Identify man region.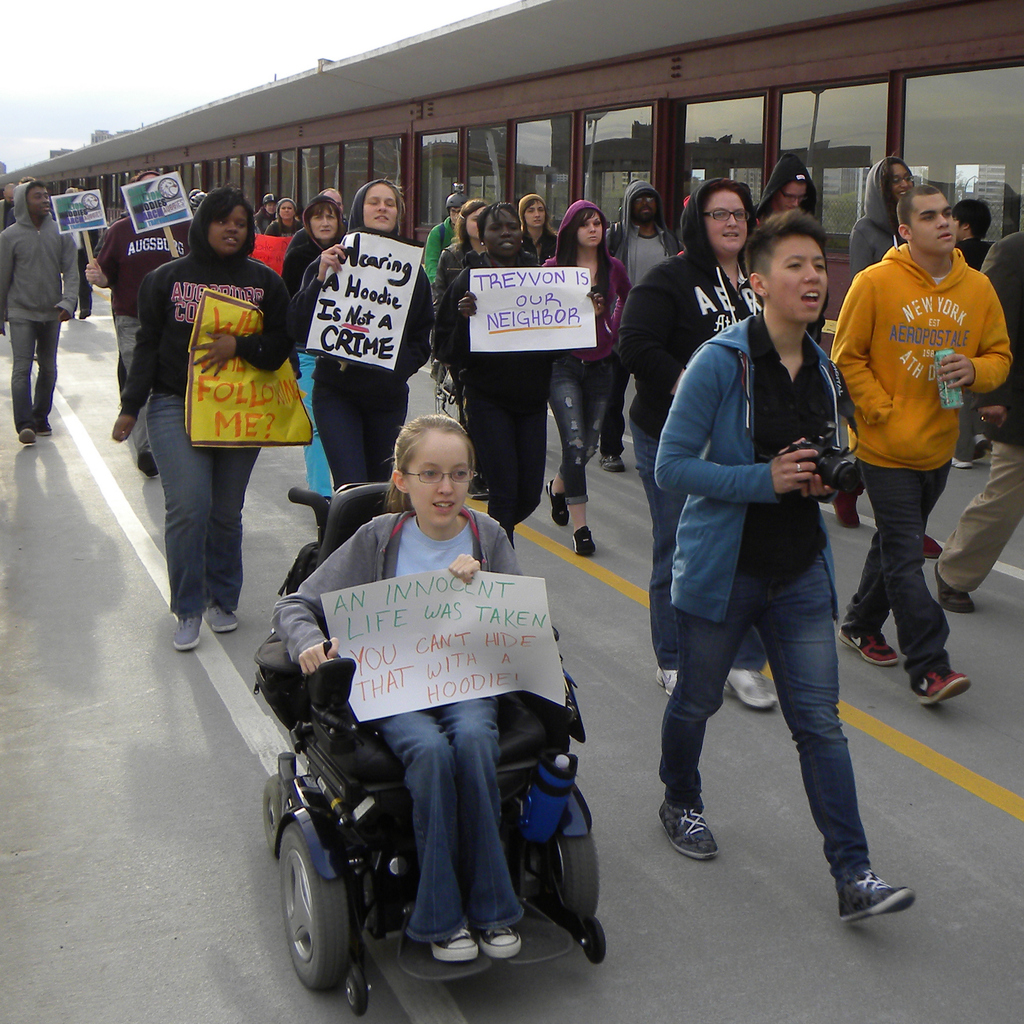
Region: (508, 191, 554, 289).
